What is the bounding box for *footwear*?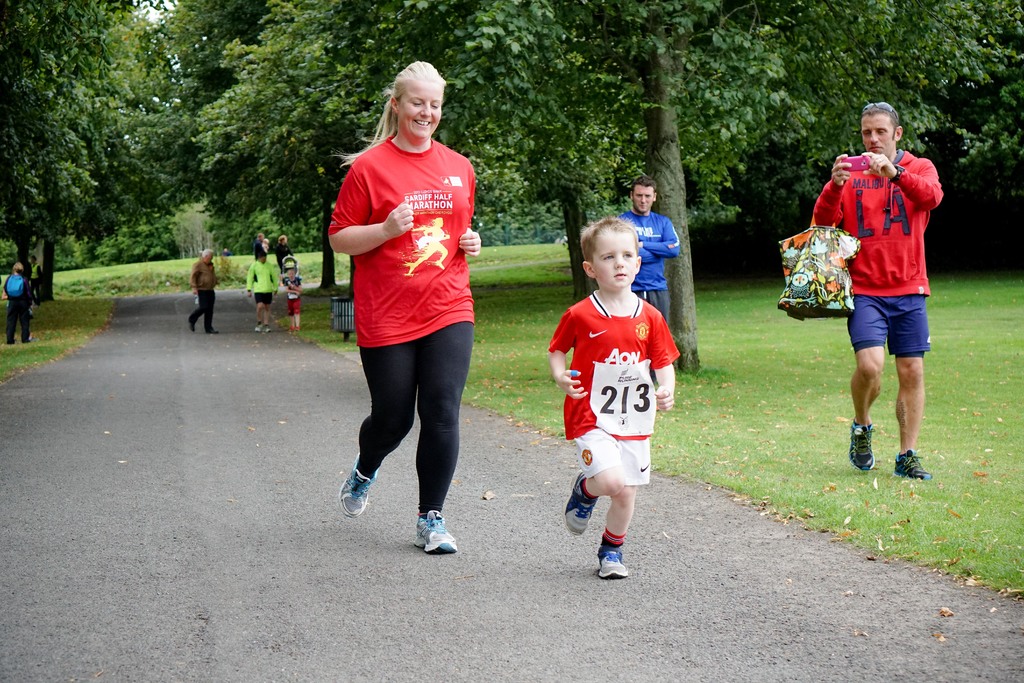
(207, 327, 218, 333).
